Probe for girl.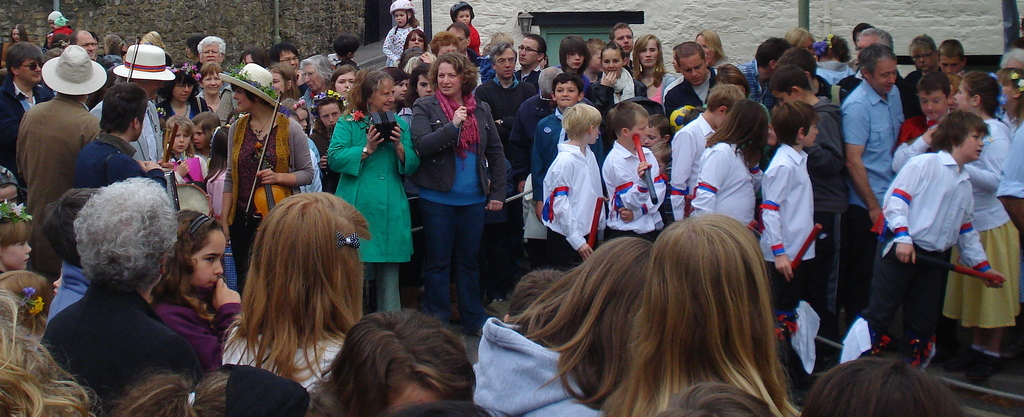
Probe result: Rect(0, 196, 32, 275).
